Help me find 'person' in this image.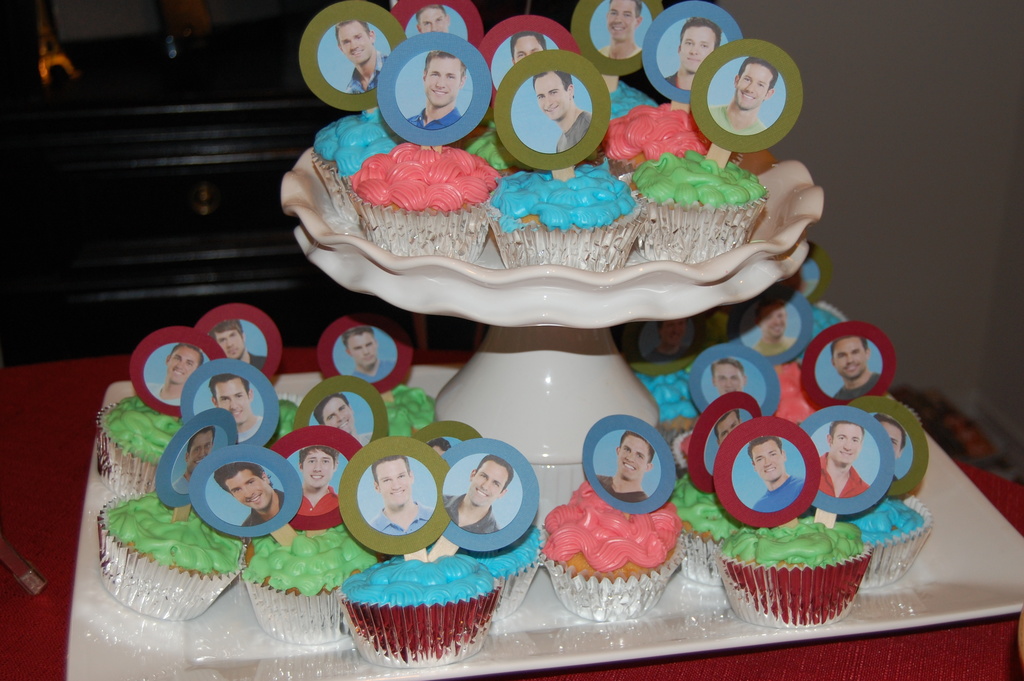
Found it: <box>758,300,803,352</box>.
